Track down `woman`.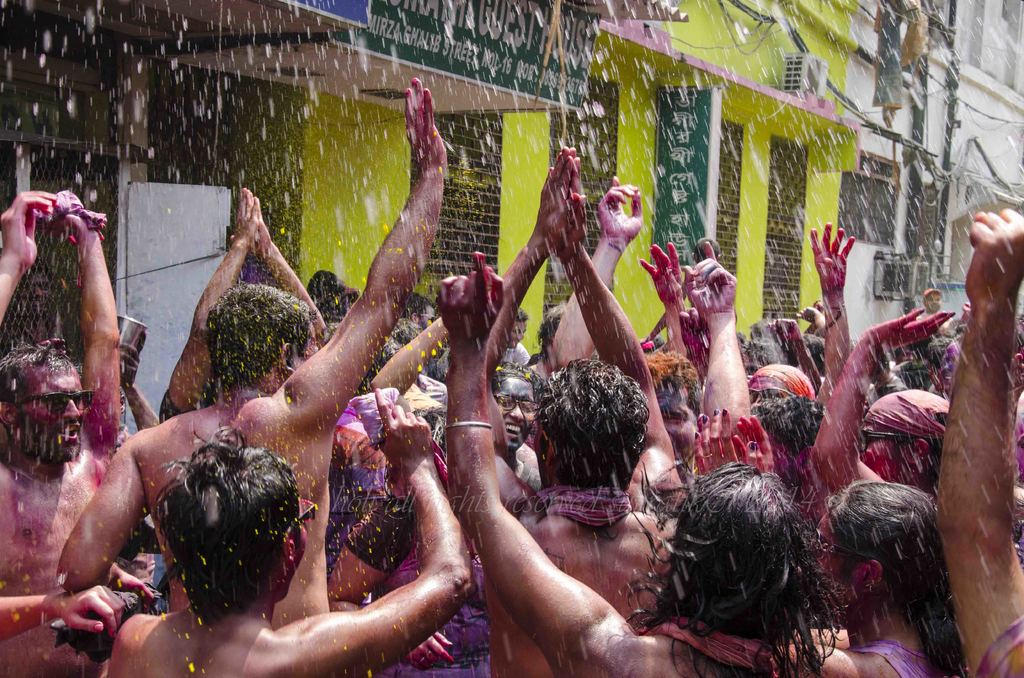
Tracked to [left=858, top=389, right=950, bottom=496].
